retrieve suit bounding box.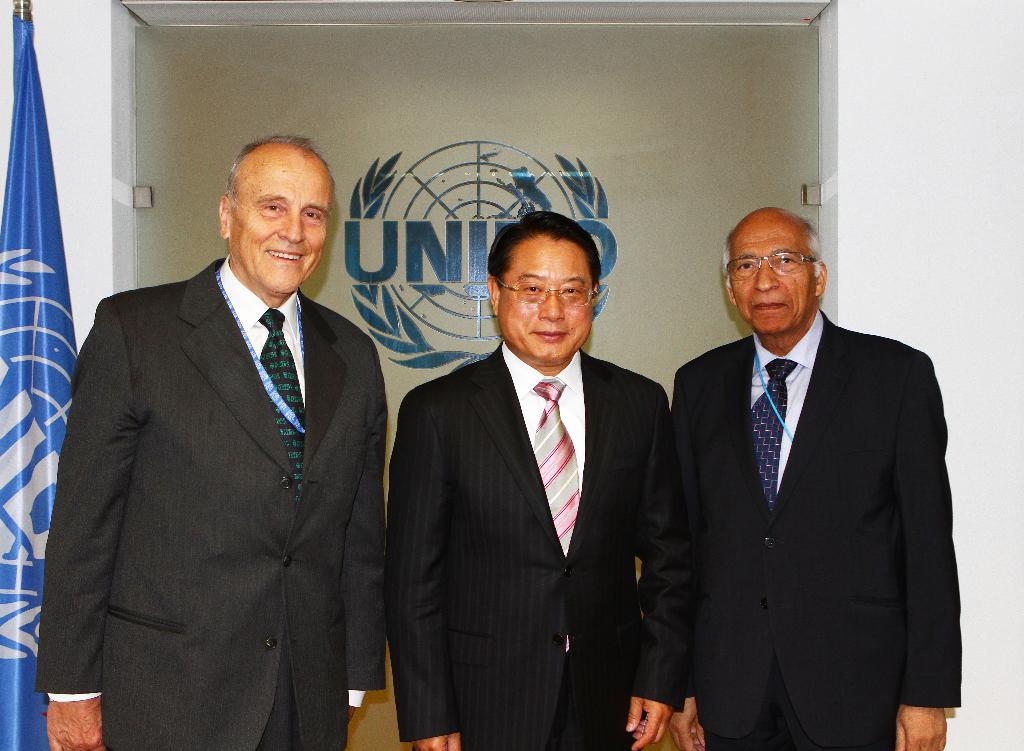
Bounding box: crop(35, 259, 388, 750).
